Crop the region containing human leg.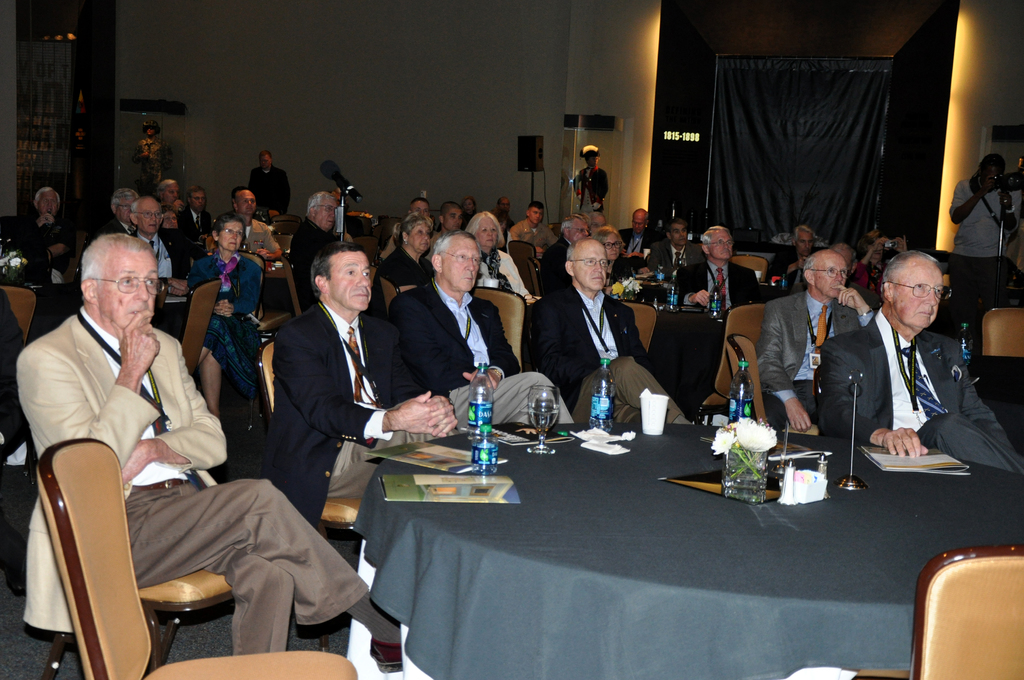
Crop region: 328,353,692,500.
